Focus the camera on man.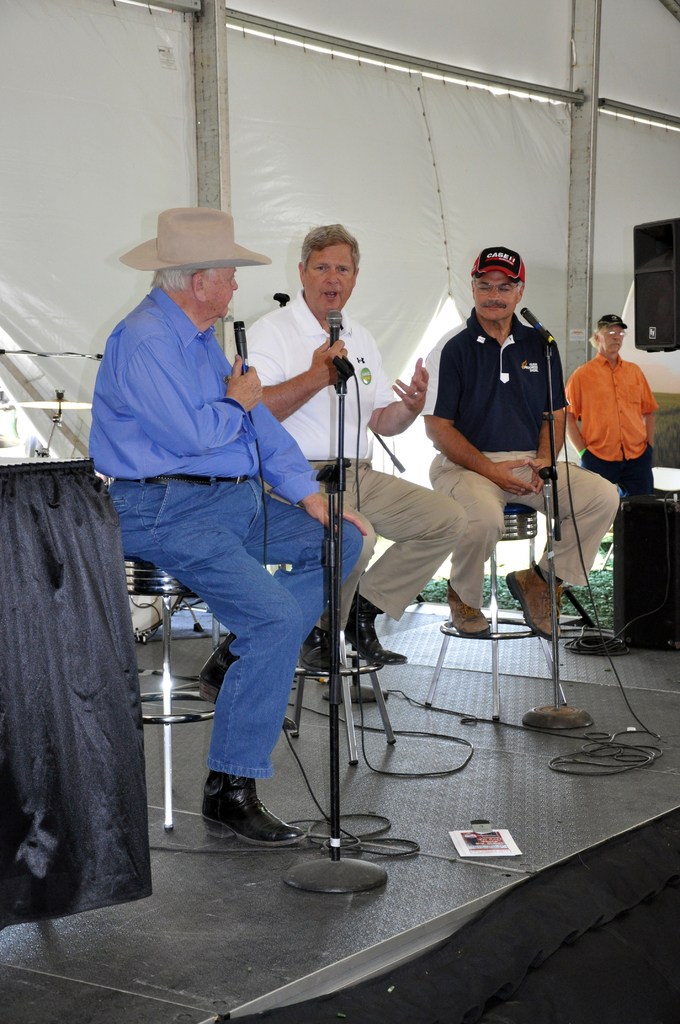
Focus region: pyautogui.locateOnScreen(581, 317, 658, 492).
